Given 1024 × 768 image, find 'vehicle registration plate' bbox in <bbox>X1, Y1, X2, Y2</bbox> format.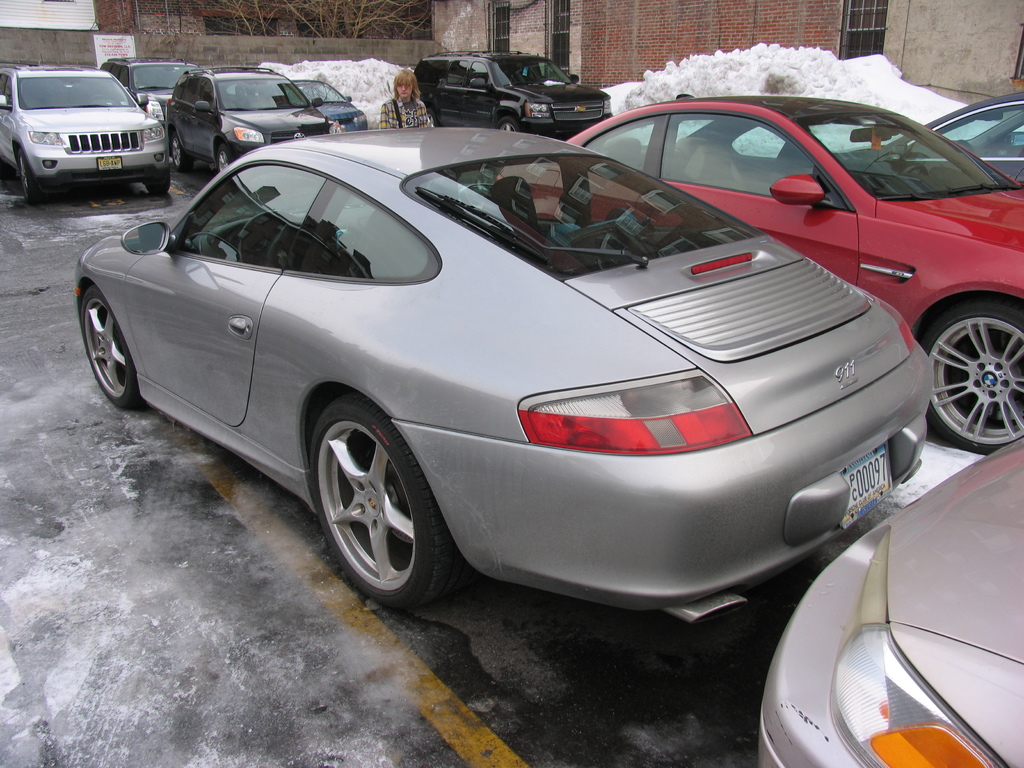
<bbox>98, 156, 122, 172</bbox>.
